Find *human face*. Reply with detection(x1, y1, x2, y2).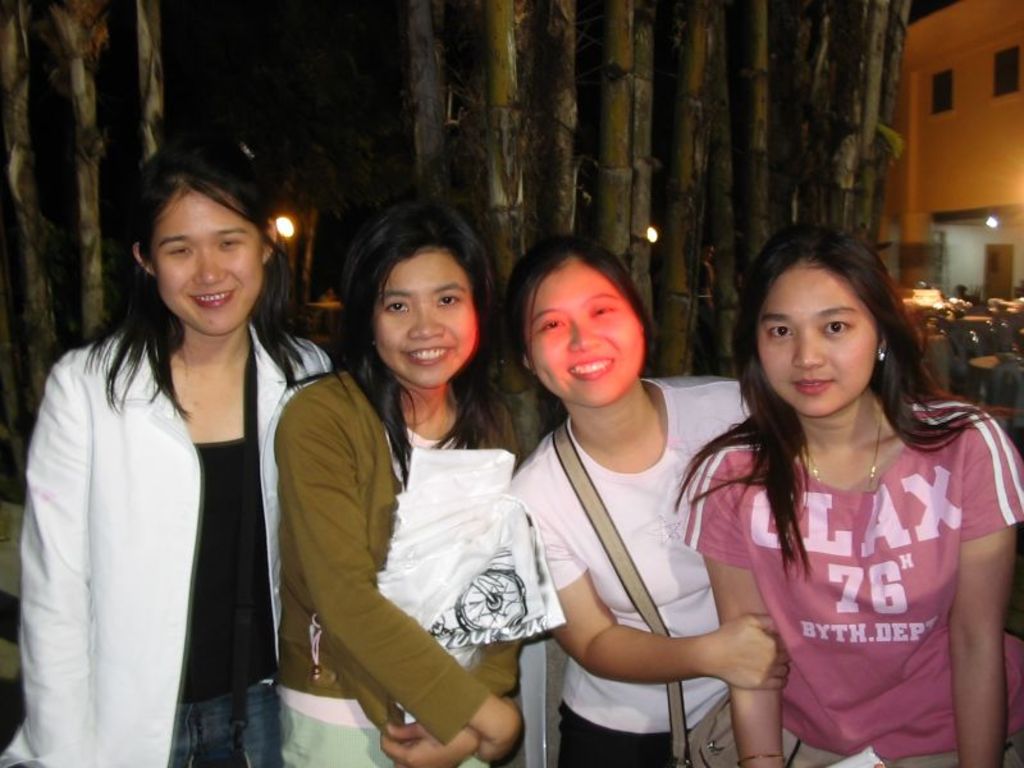
detection(152, 189, 265, 335).
